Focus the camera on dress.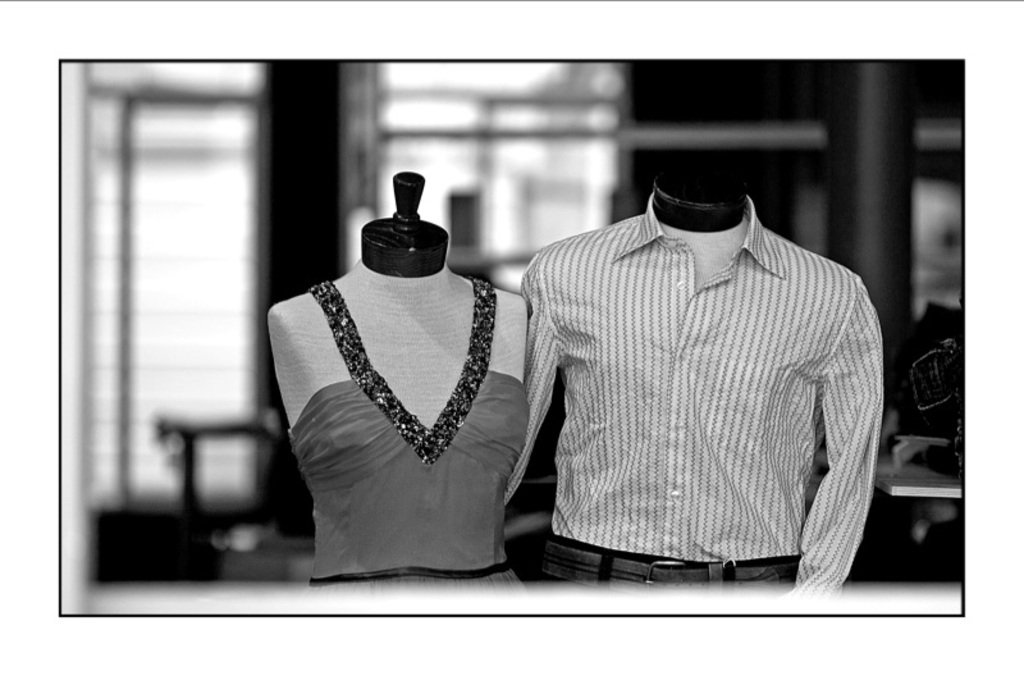
Focus region: x1=287, y1=280, x2=527, y2=588.
